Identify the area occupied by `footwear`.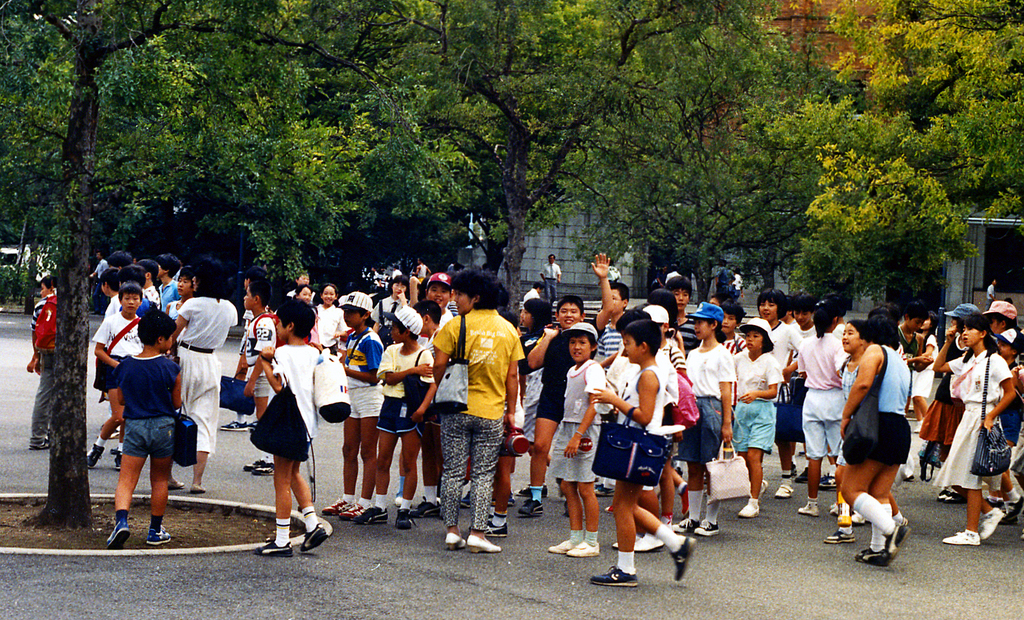
Area: (354, 502, 389, 525).
